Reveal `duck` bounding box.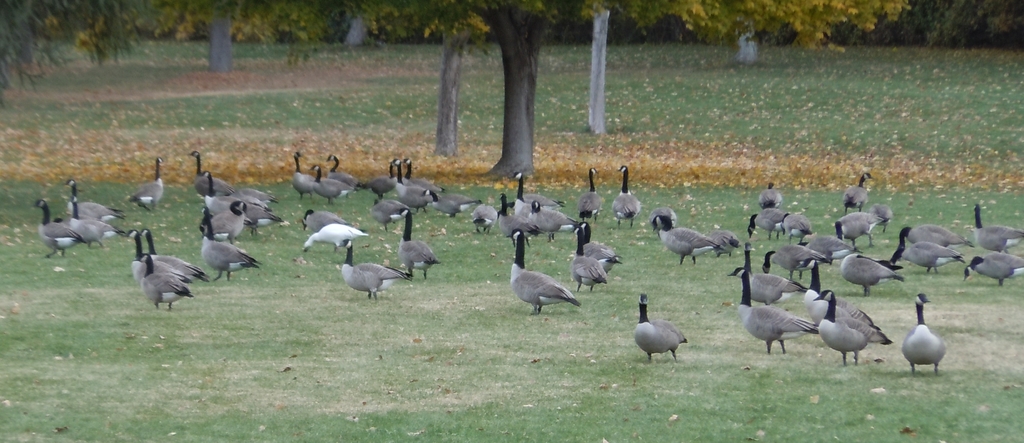
Revealed: [301, 217, 365, 256].
